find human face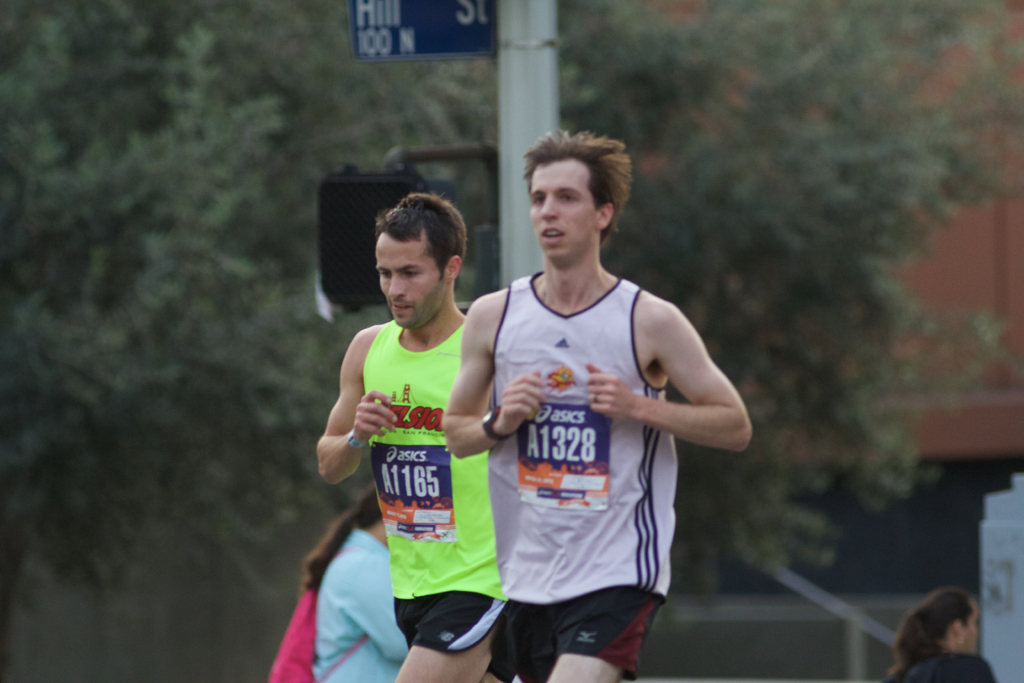
x1=528 y1=158 x2=596 y2=258
